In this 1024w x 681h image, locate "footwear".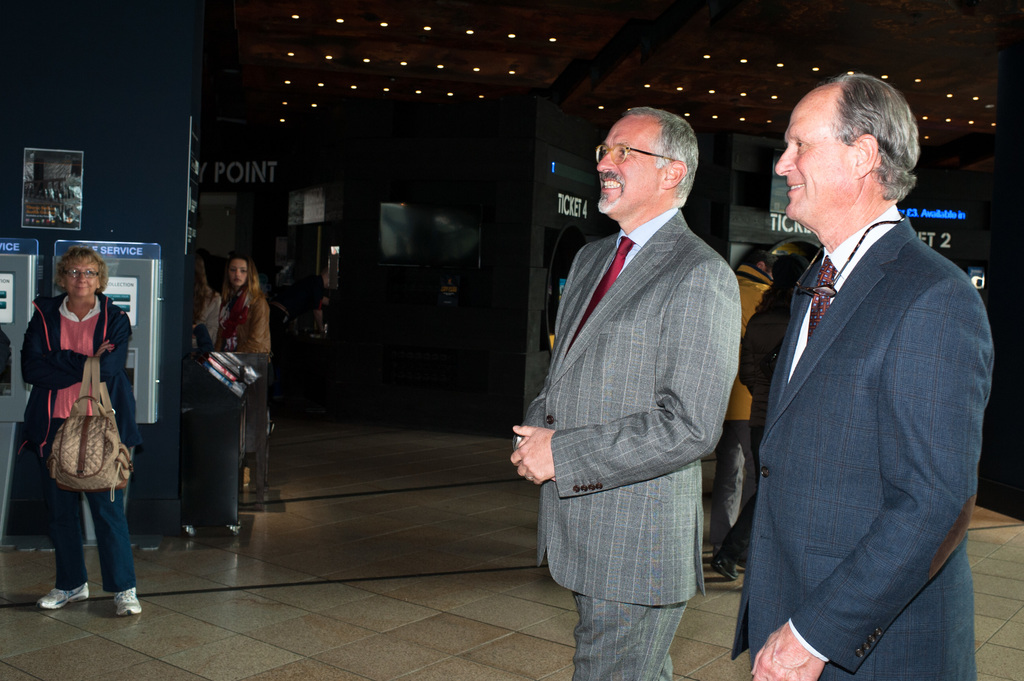
Bounding box: <region>36, 579, 92, 613</region>.
